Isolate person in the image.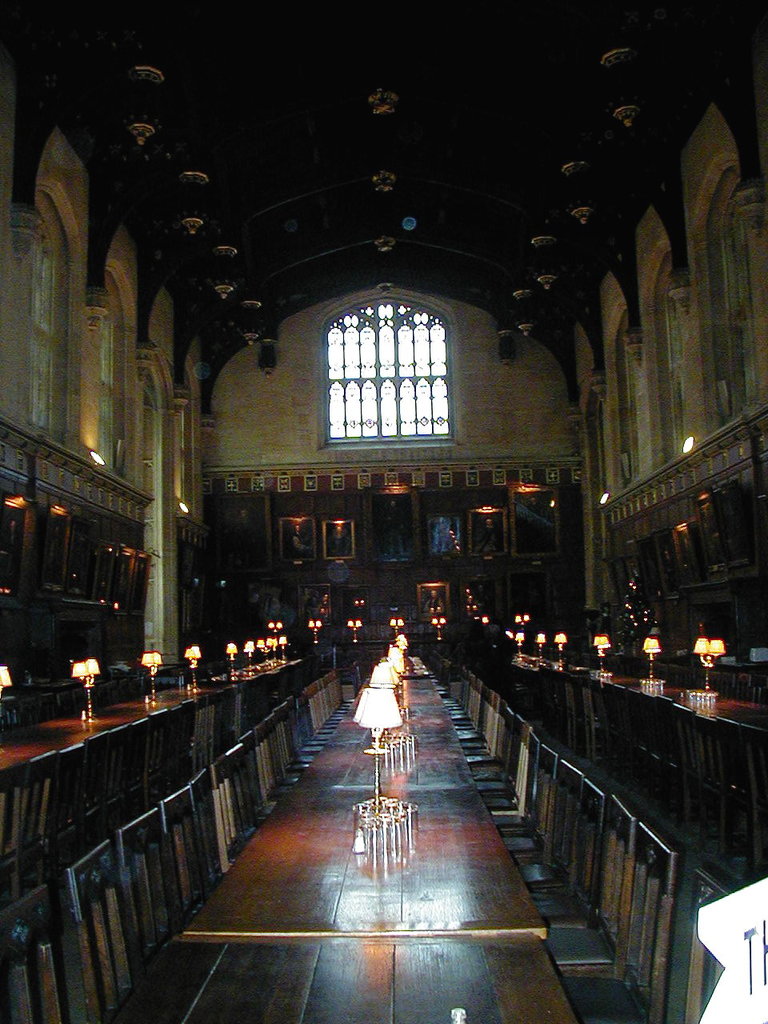
Isolated region: (292,522,313,555).
